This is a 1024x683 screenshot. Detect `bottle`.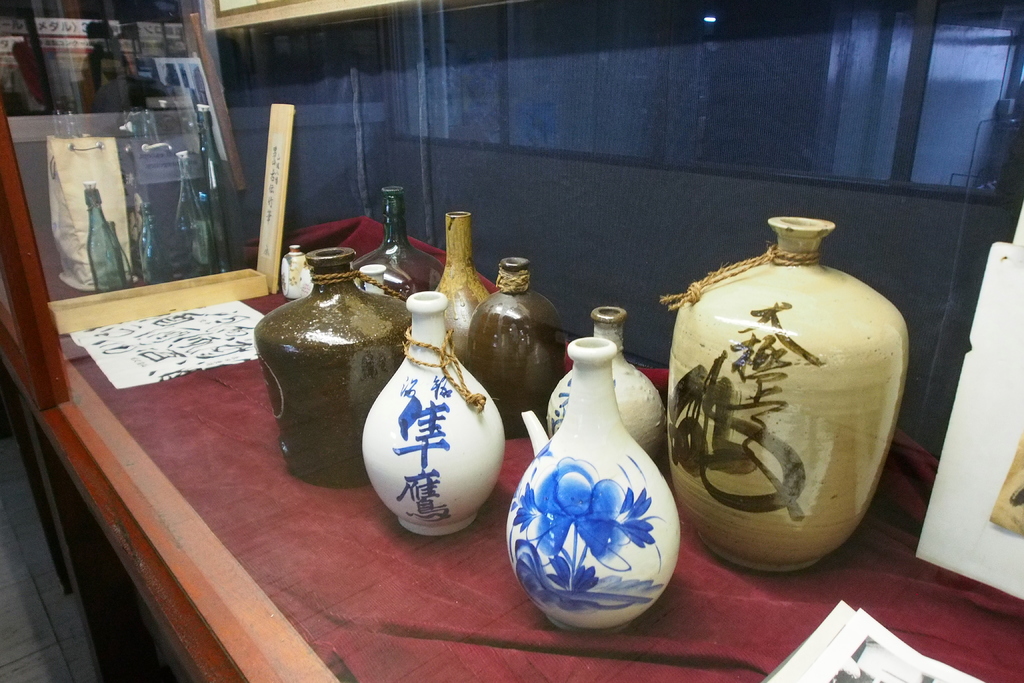
82,184,125,289.
